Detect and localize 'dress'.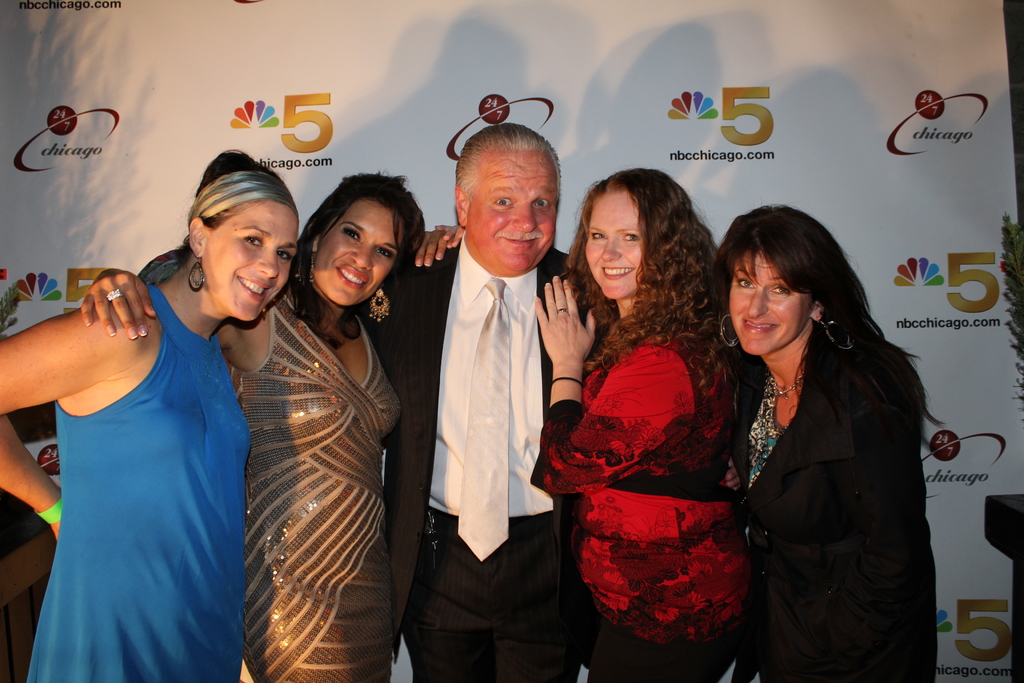
Localized at x1=243, y1=295, x2=405, y2=682.
